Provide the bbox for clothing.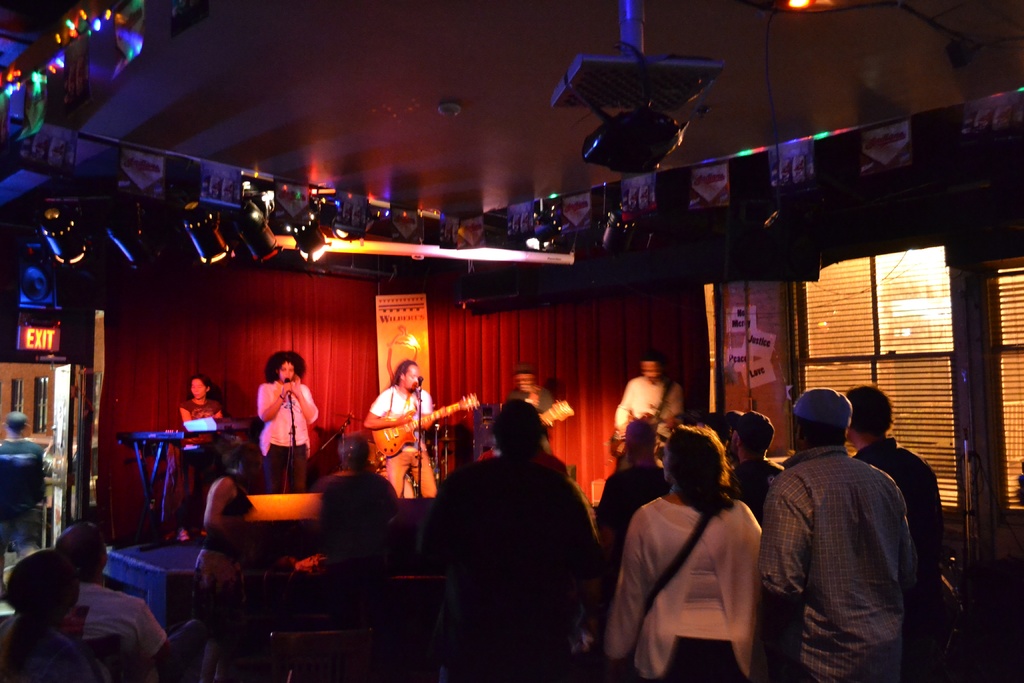
(749, 445, 895, 682).
